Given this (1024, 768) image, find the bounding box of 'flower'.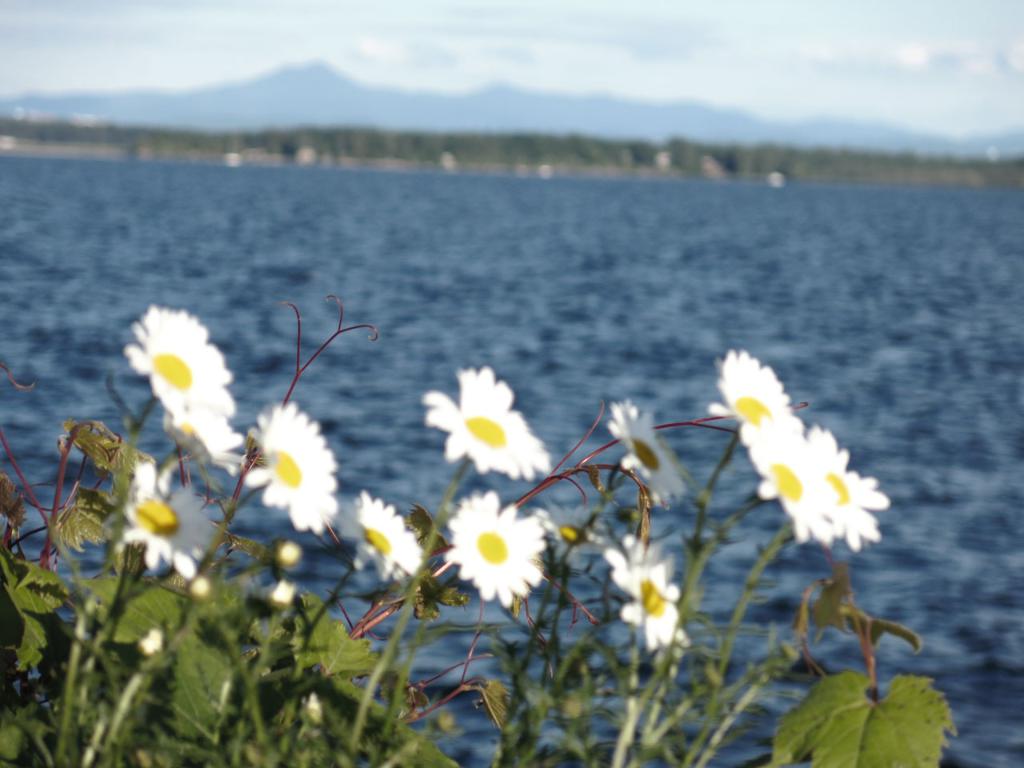
x1=813 y1=434 x2=885 y2=547.
